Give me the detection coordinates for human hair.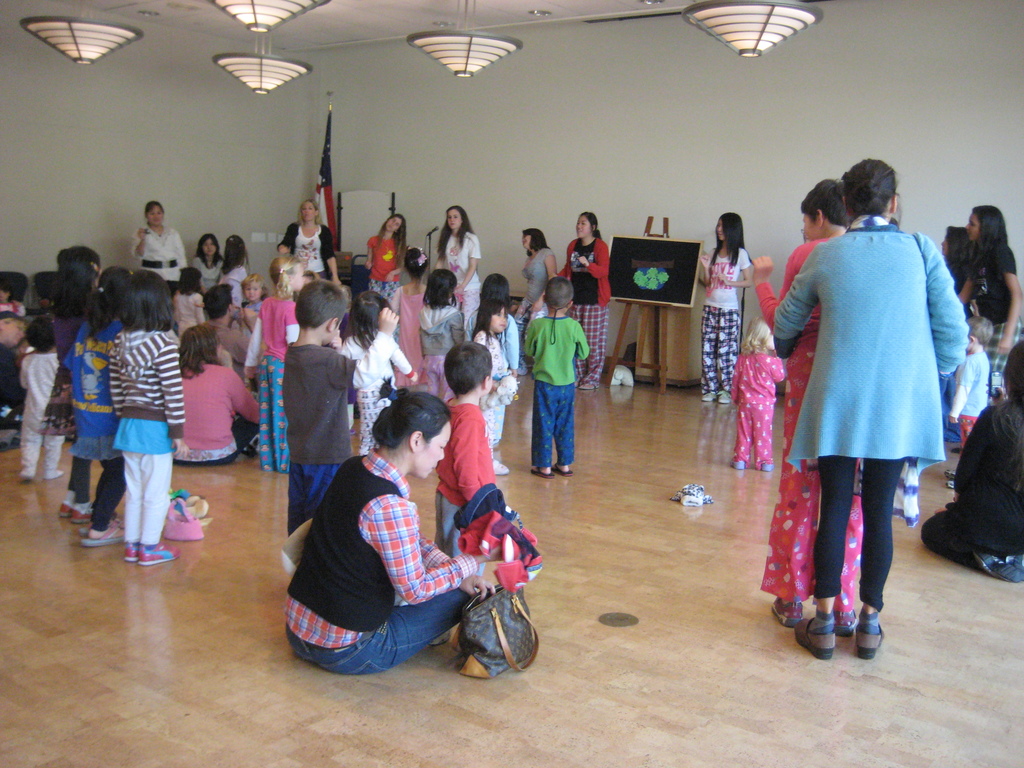
select_region(472, 296, 503, 335).
